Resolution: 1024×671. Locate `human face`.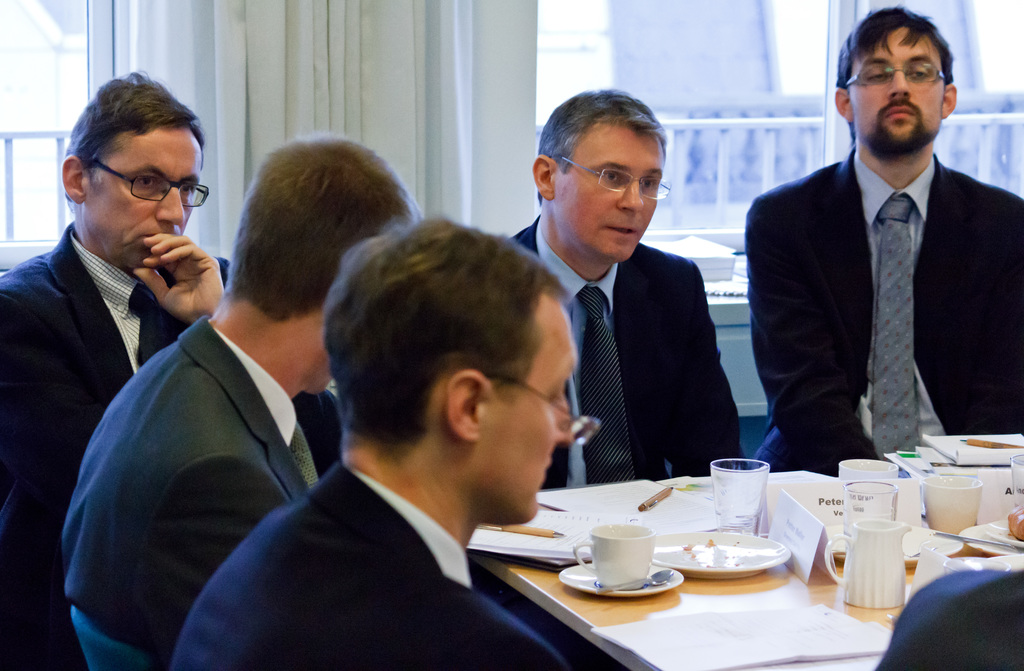
485 303 582 522.
